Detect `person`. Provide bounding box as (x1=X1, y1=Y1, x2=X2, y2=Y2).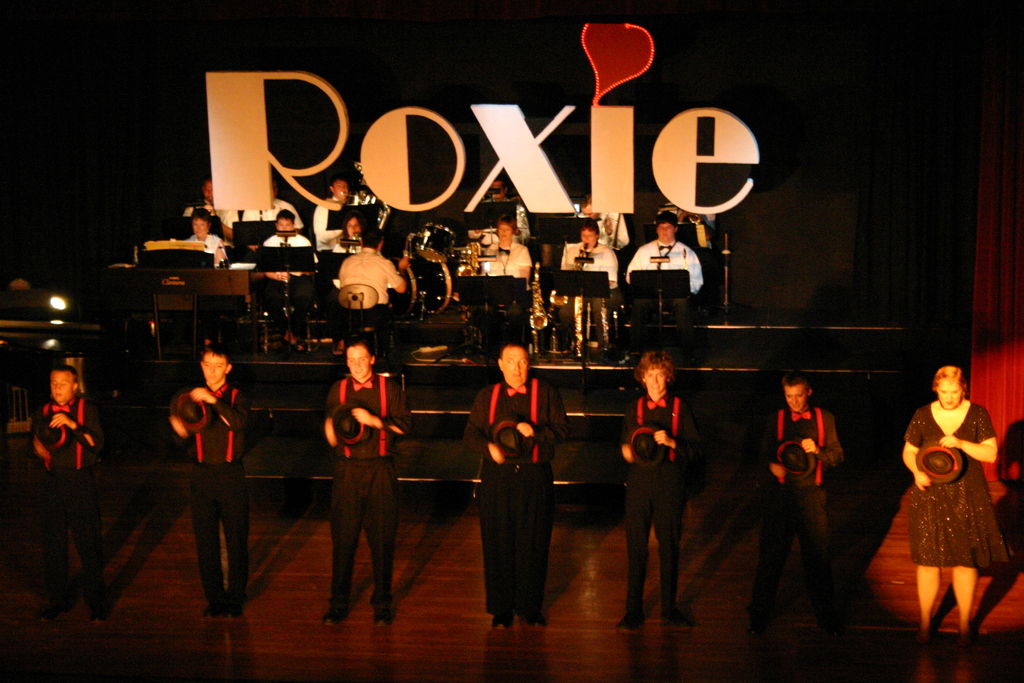
(x1=342, y1=211, x2=363, y2=250).
